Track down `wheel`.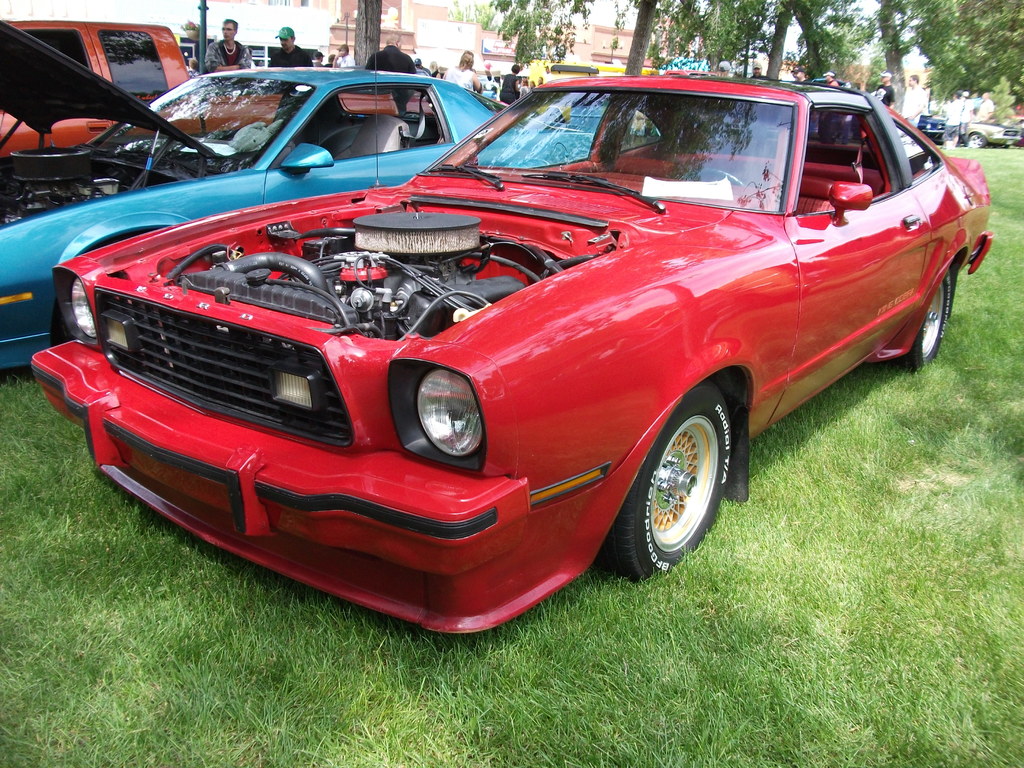
Tracked to pyautogui.locateOnScreen(906, 260, 953, 373).
